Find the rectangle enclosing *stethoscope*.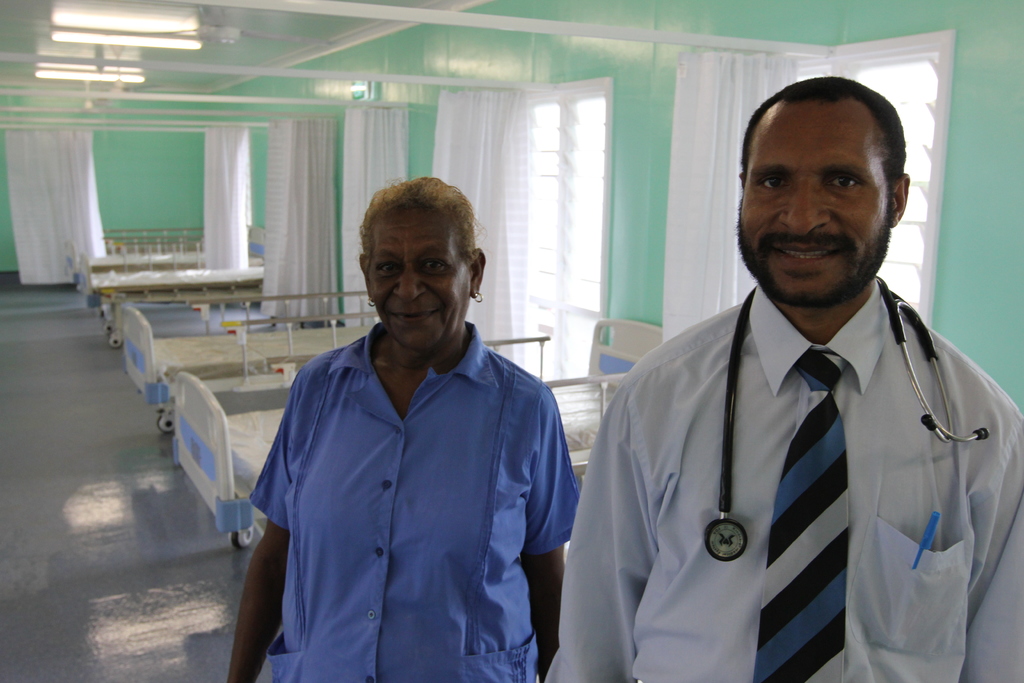
[703, 283, 991, 566].
